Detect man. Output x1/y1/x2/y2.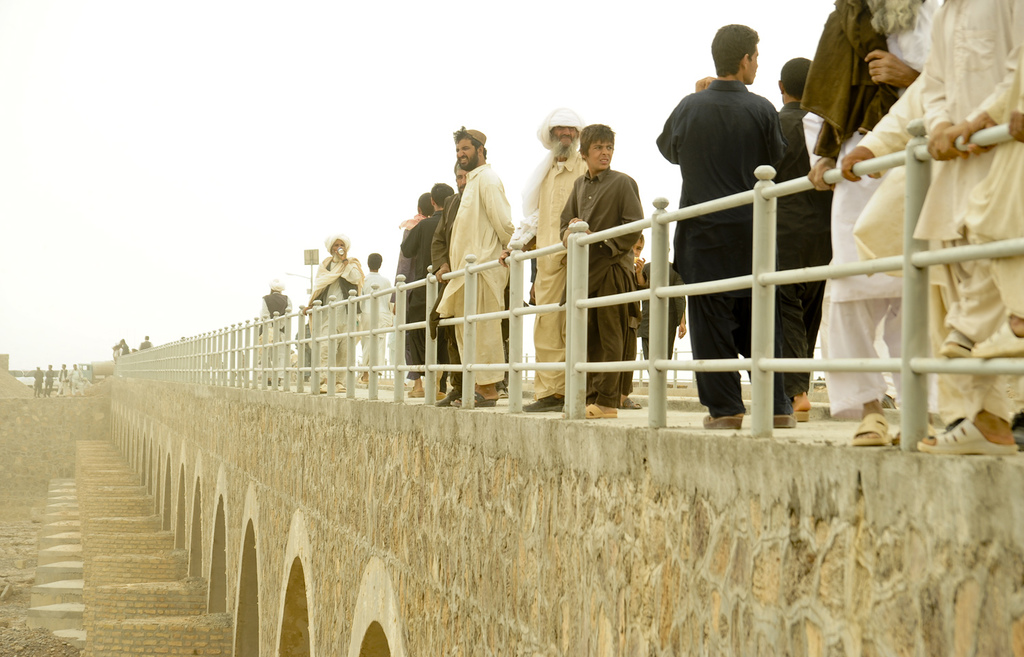
781/57/838/425.
